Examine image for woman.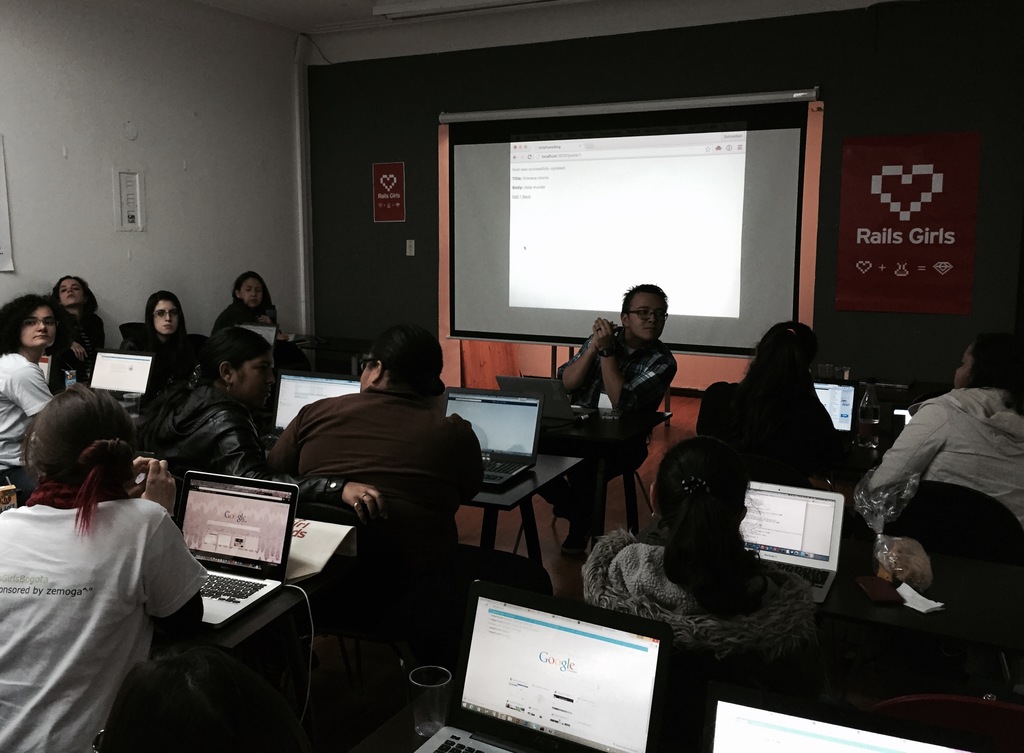
Examination result: {"left": 45, "top": 275, "right": 110, "bottom": 387}.
